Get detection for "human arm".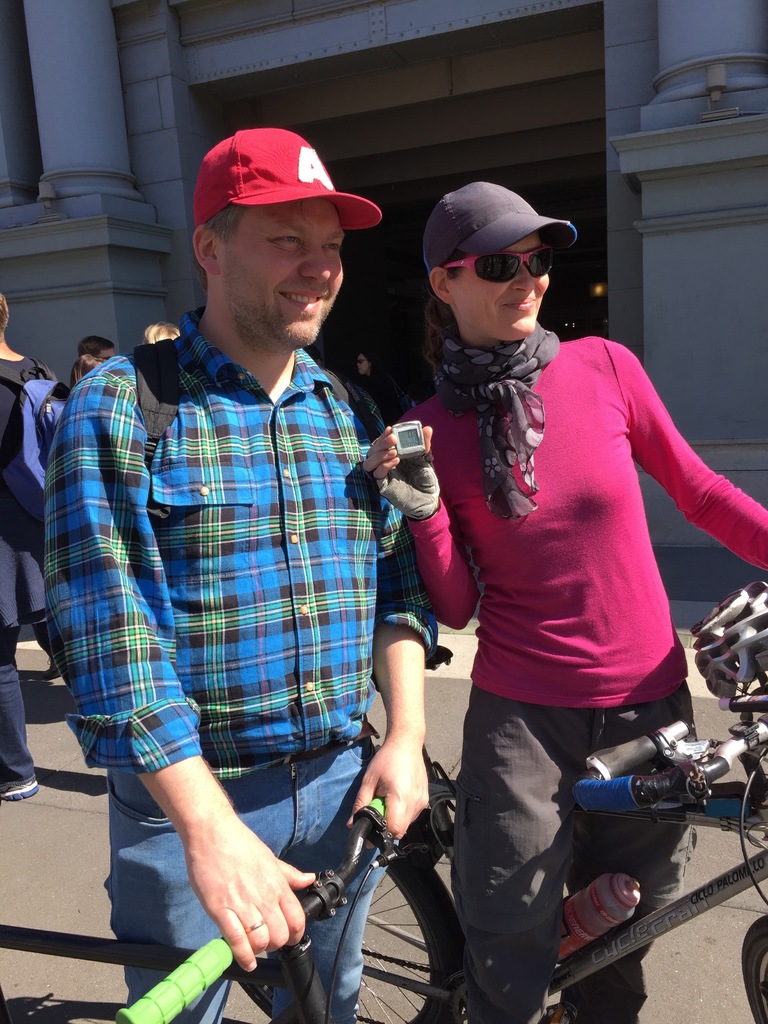
Detection: rect(348, 426, 444, 848).
